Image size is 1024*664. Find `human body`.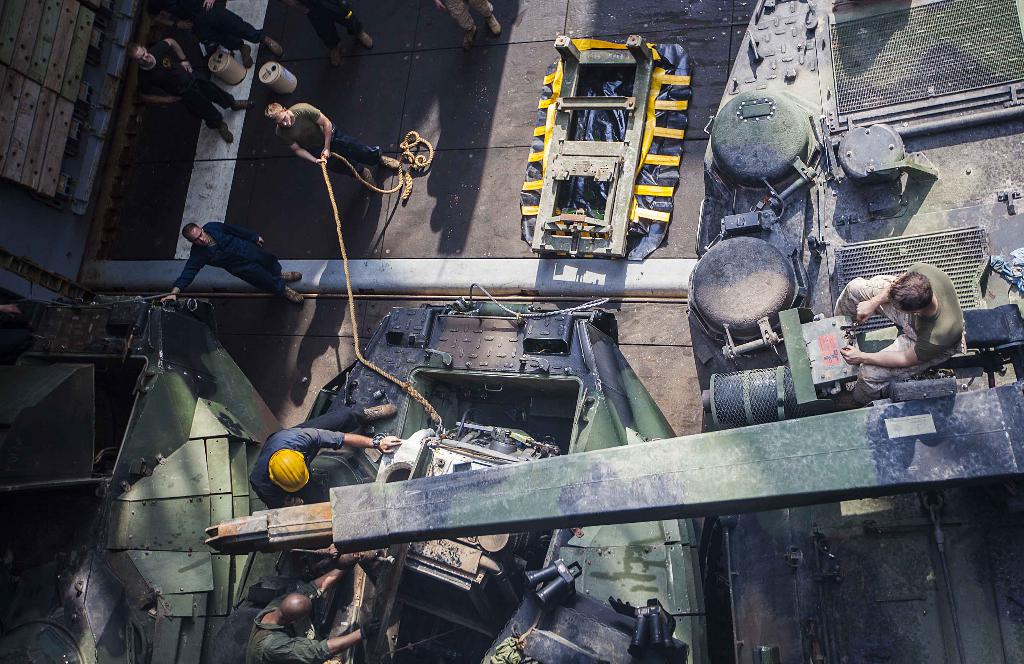
[left=134, top=219, right=310, bottom=306].
